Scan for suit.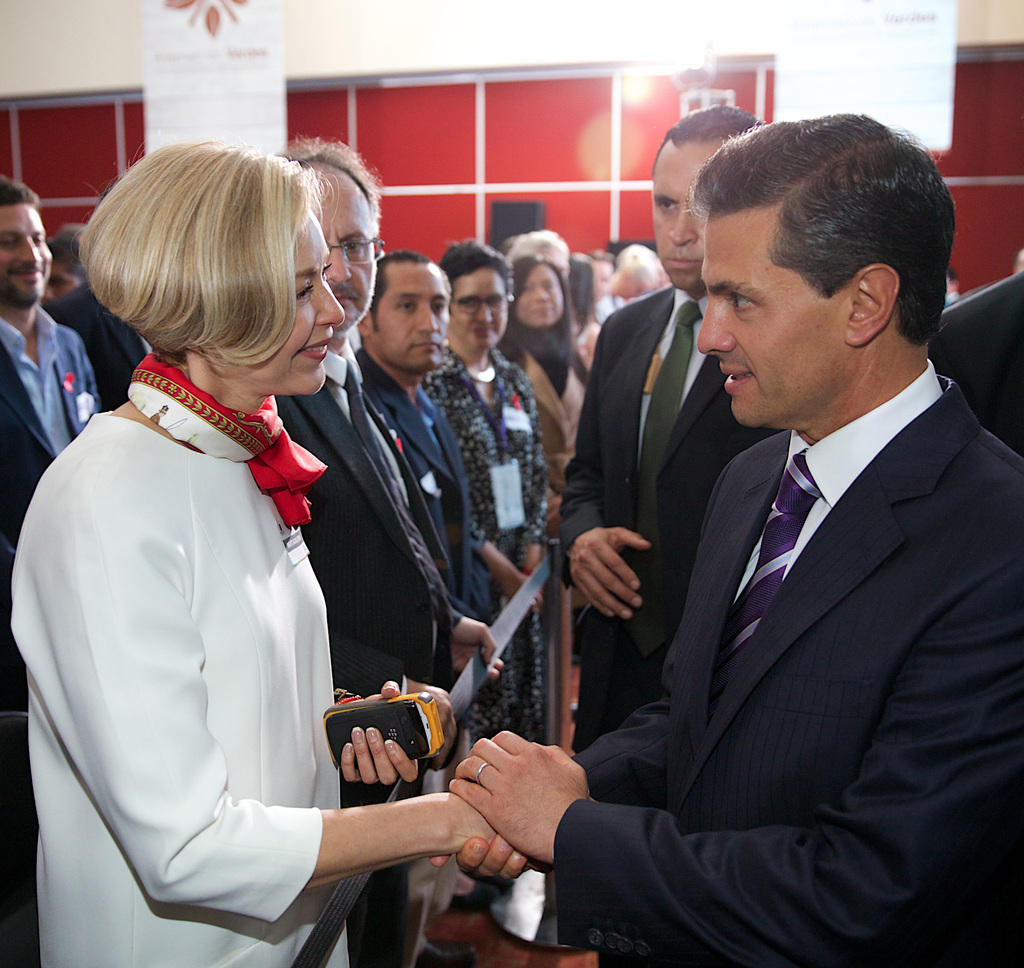
Scan result: bbox=[274, 338, 462, 967].
